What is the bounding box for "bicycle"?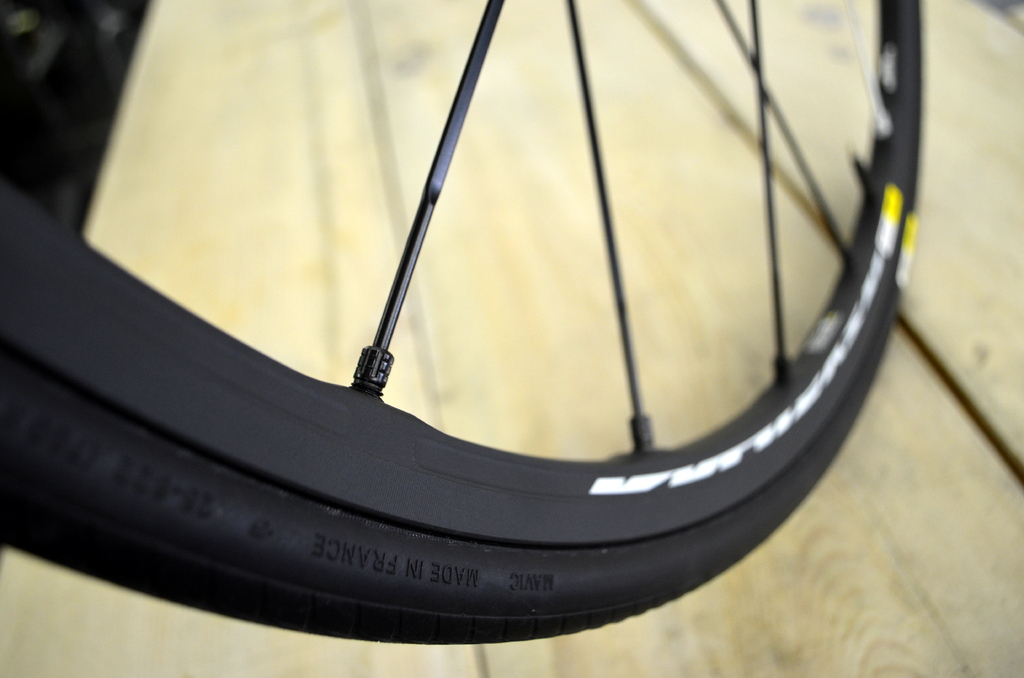
box=[0, 0, 975, 670].
